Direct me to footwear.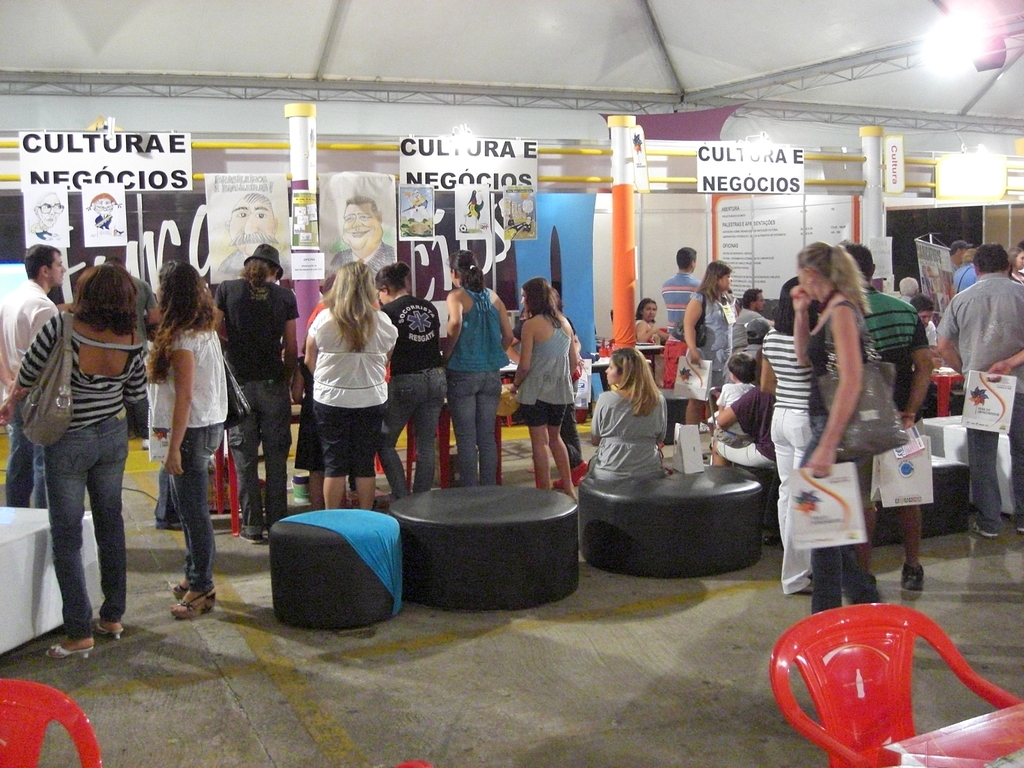
Direction: select_region(567, 461, 593, 490).
